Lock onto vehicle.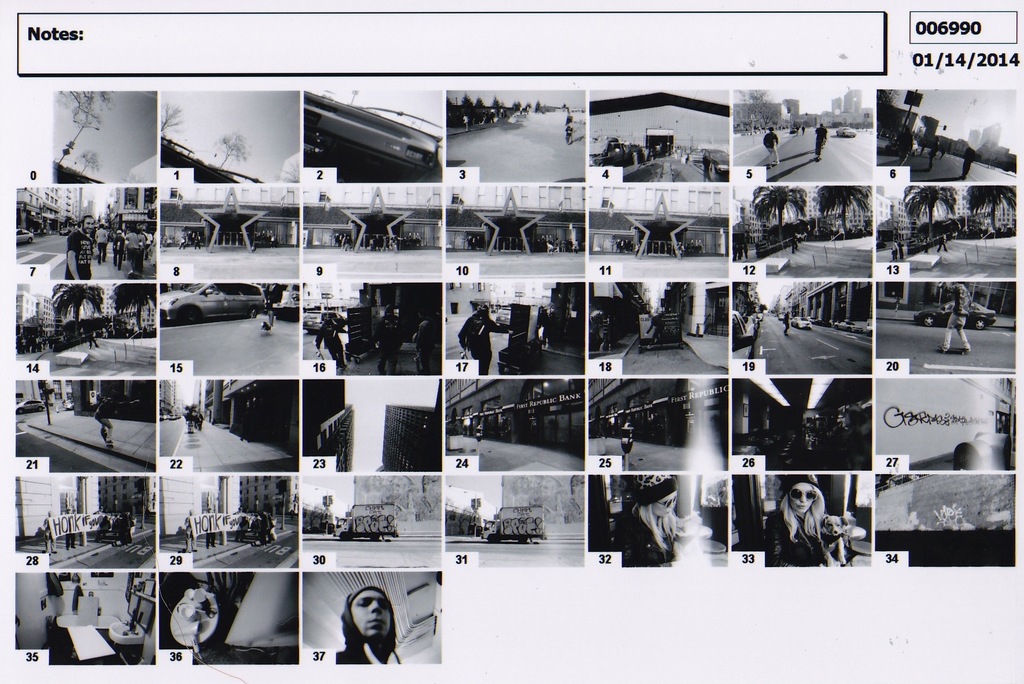
Locked: x1=791, y1=315, x2=816, y2=328.
